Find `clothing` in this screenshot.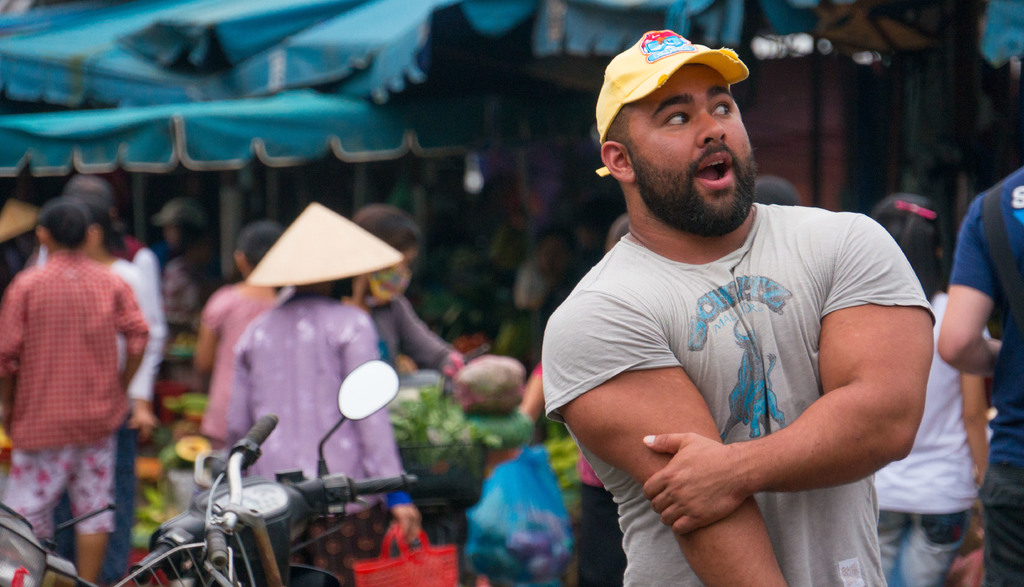
The bounding box for `clothing` is {"x1": 541, "y1": 200, "x2": 932, "y2": 586}.
